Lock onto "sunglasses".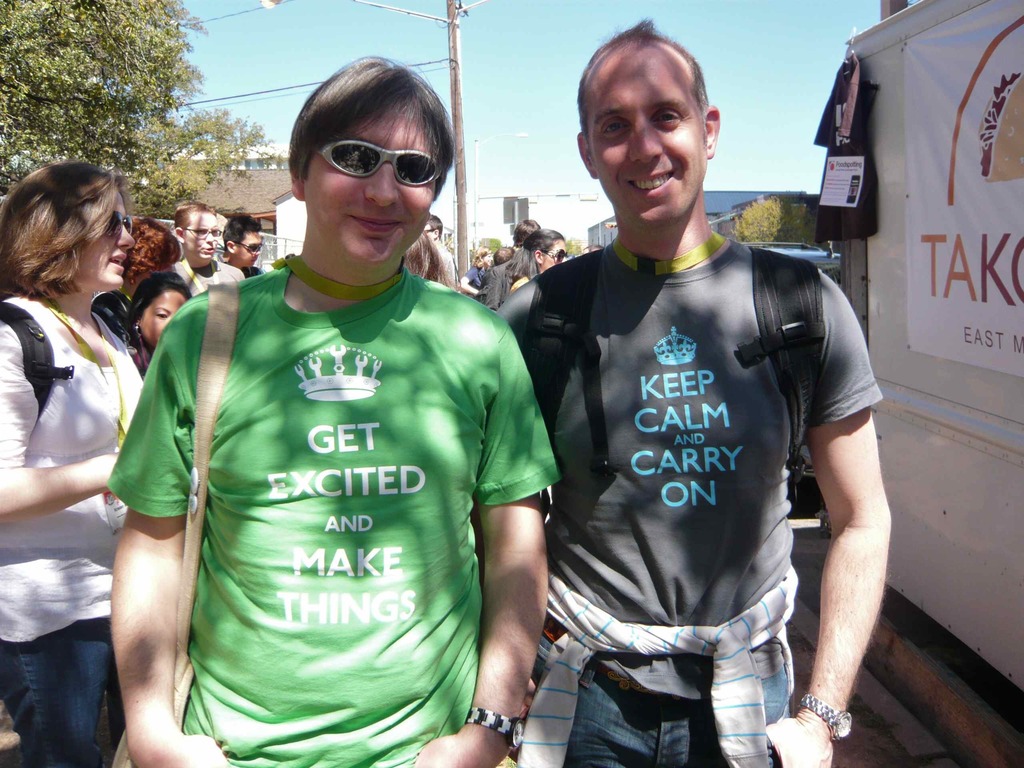
Locked: locate(237, 241, 262, 253).
